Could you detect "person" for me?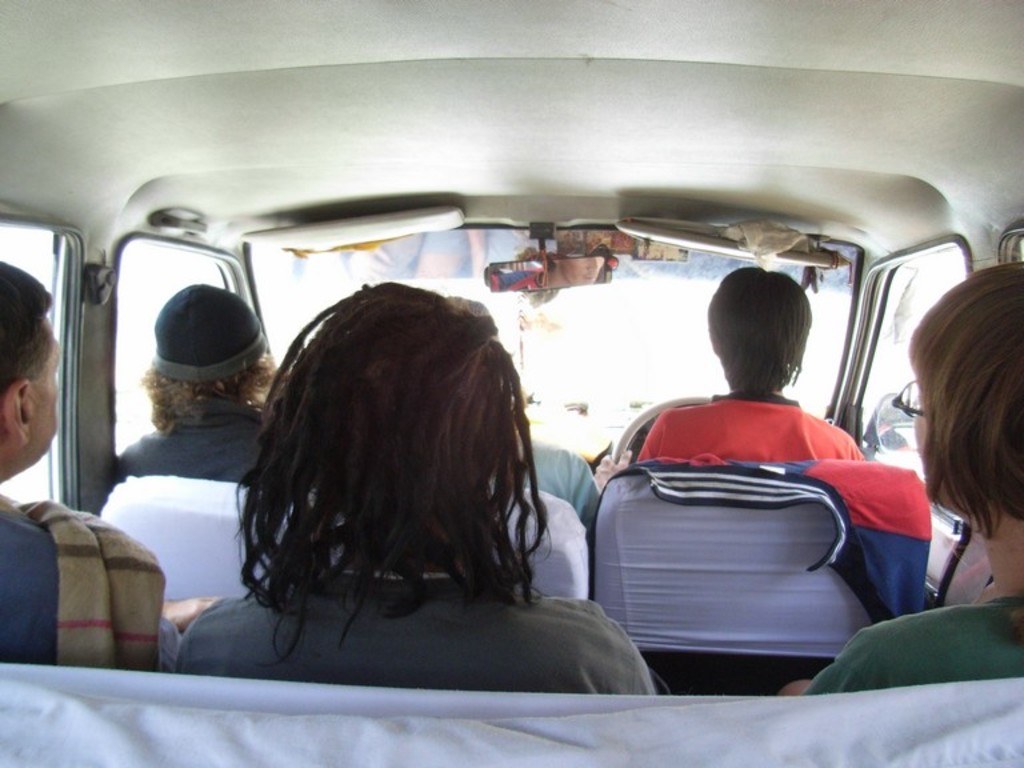
Detection result: bbox(779, 261, 1023, 697).
